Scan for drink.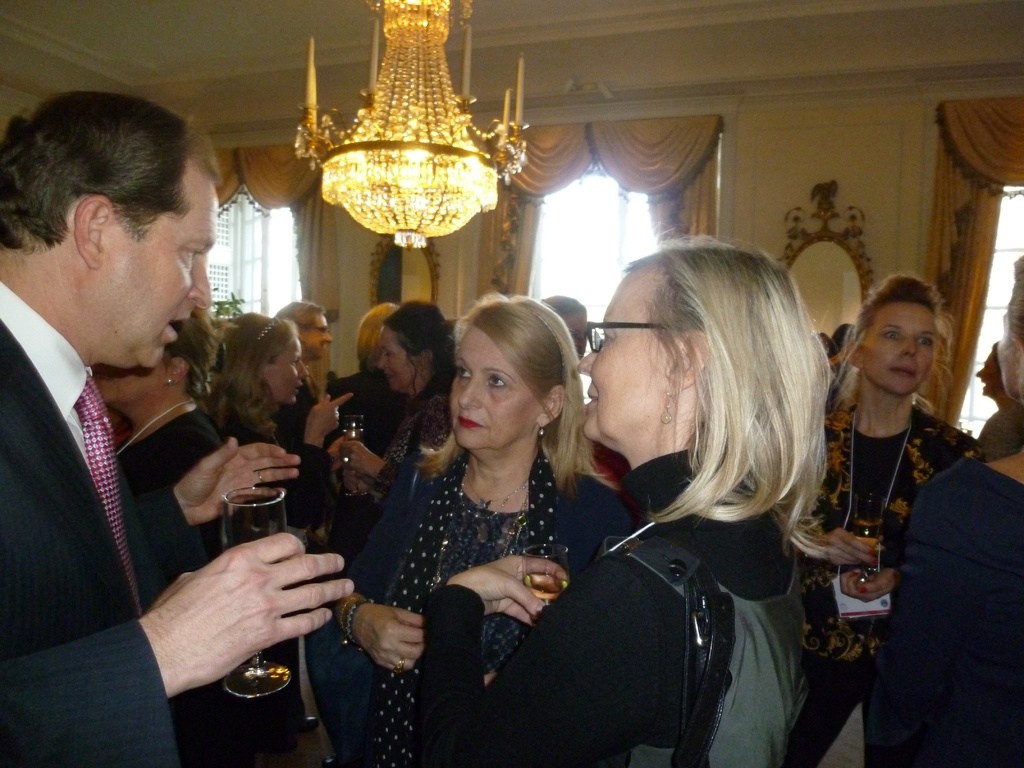
Scan result: detection(852, 520, 881, 572).
